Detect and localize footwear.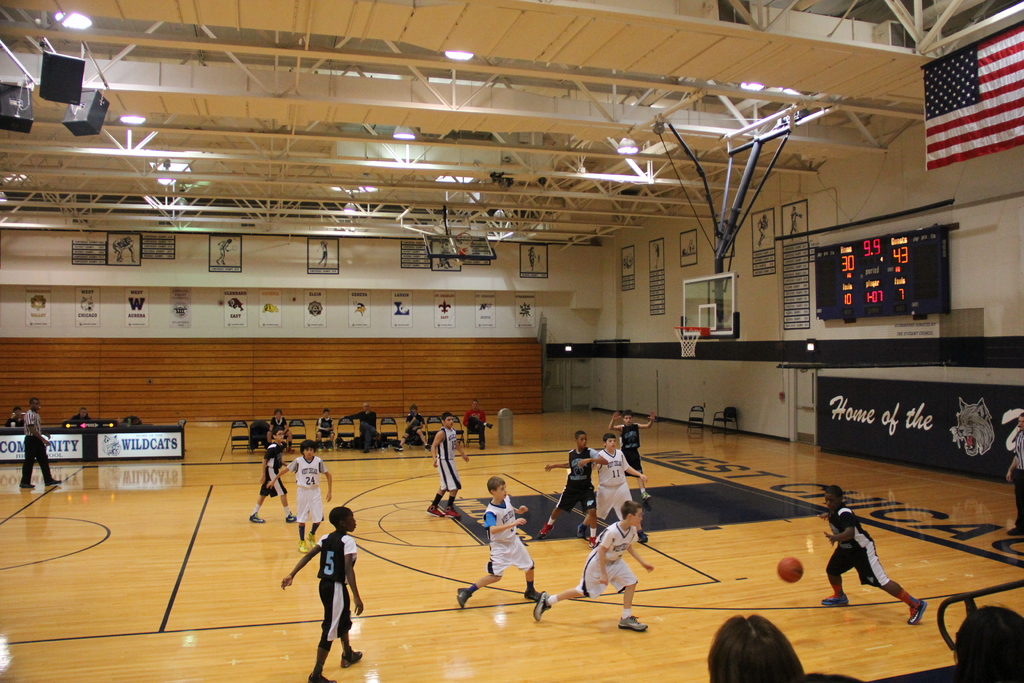
Localized at {"x1": 620, "y1": 617, "x2": 648, "y2": 634}.
